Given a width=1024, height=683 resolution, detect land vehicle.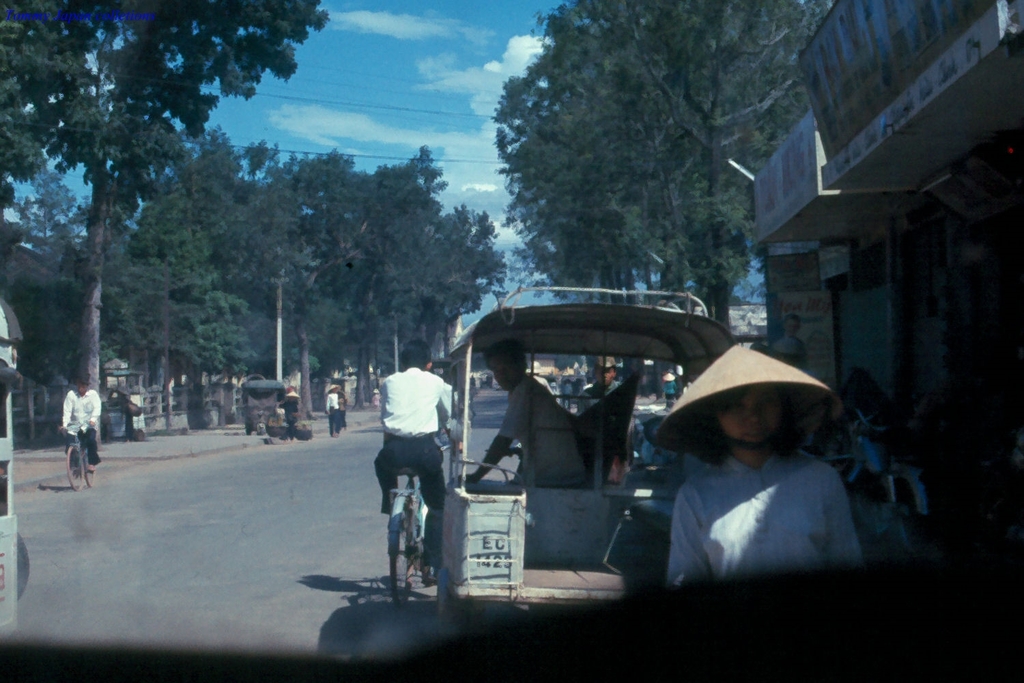
<bbox>0, 301, 30, 635</bbox>.
